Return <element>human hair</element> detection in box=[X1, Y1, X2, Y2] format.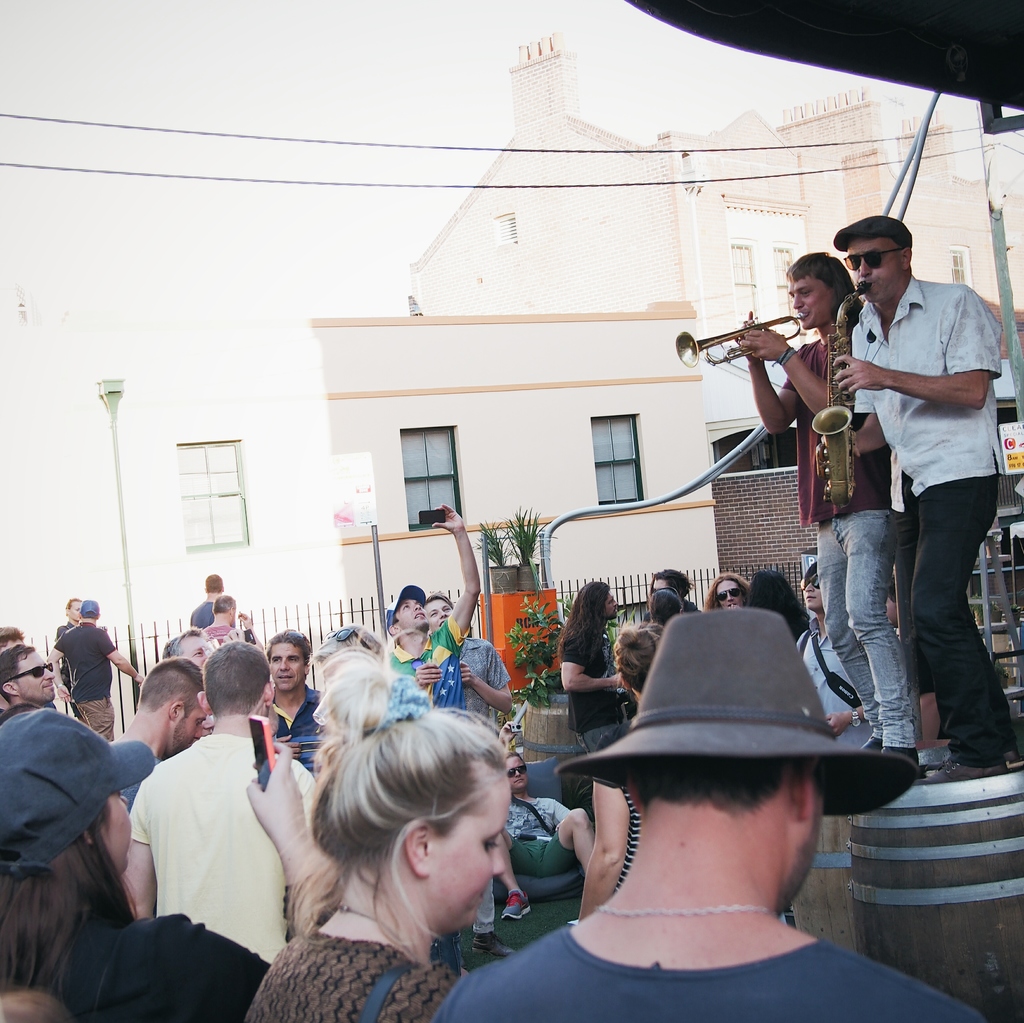
box=[704, 571, 749, 611].
